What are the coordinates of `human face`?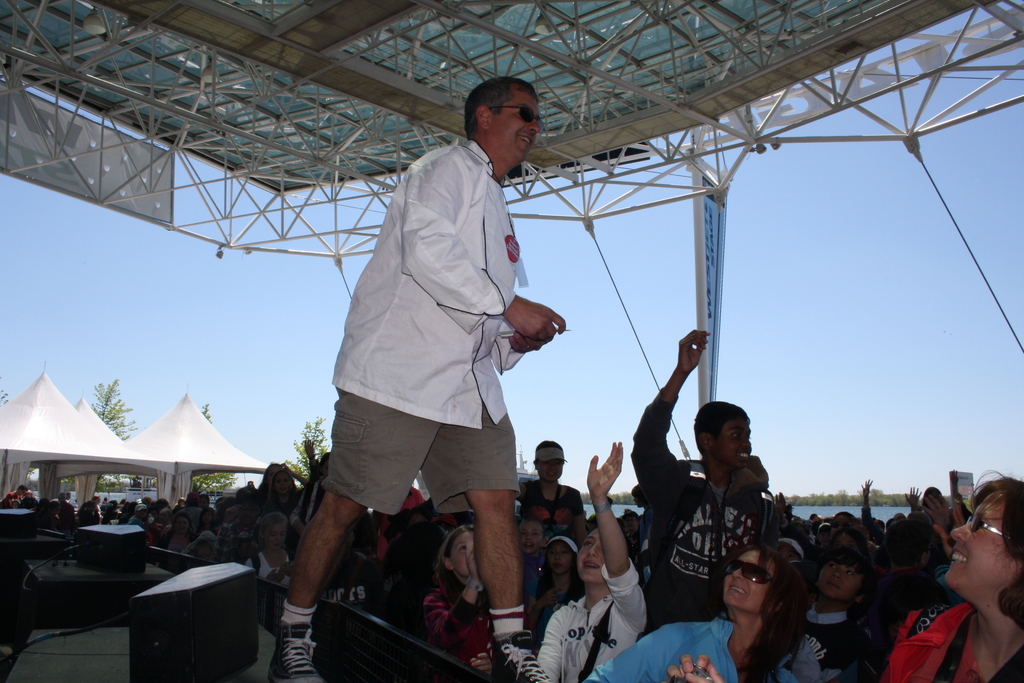
[547, 541, 577, 573].
